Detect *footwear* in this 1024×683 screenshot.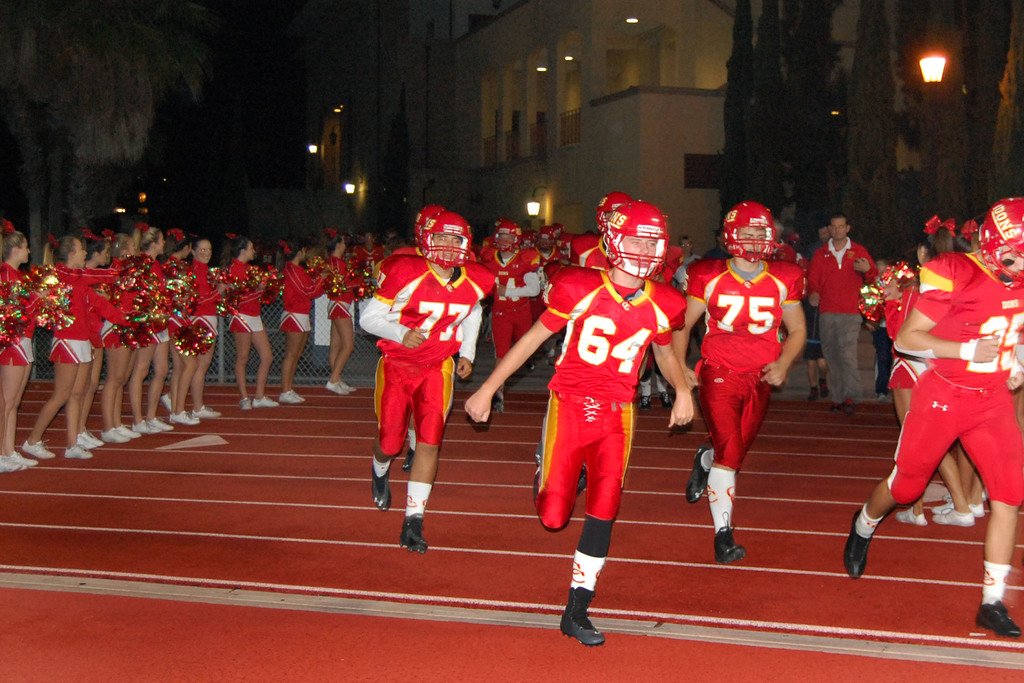
Detection: (148,419,175,431).
